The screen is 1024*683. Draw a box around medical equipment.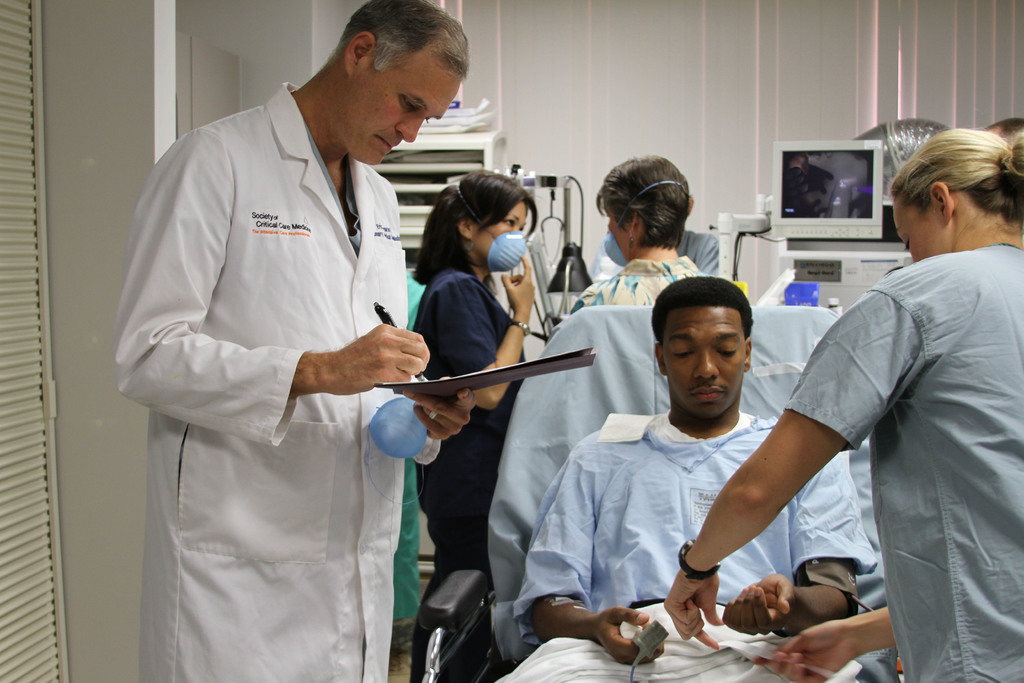
(369,121,509,281).
